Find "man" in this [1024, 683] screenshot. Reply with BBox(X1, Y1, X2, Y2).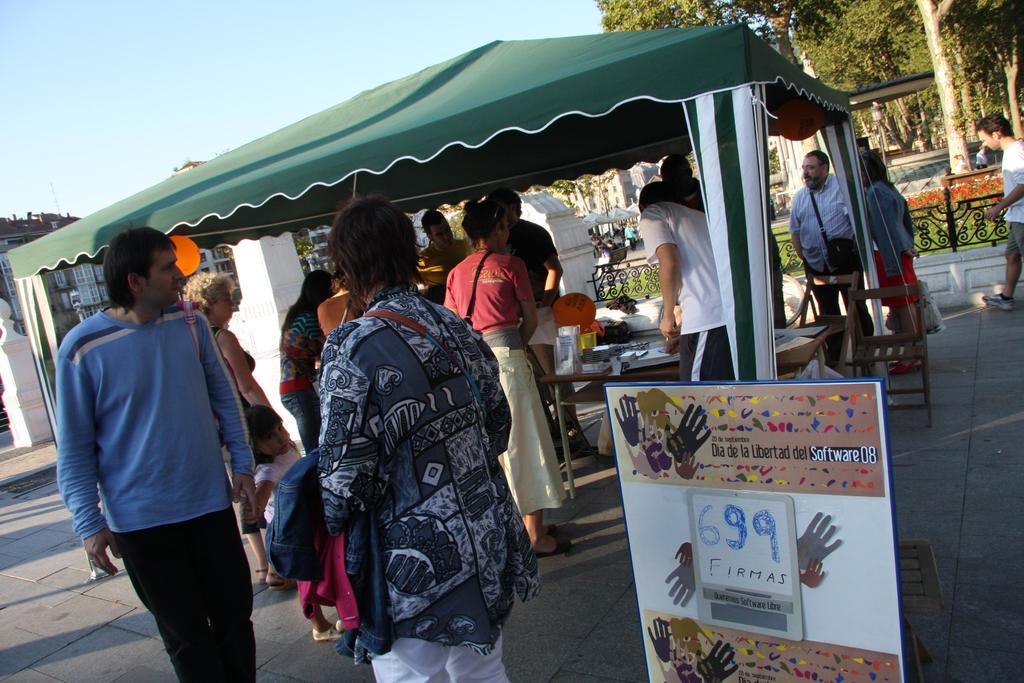
BBox(58, 220, 278, 666).
